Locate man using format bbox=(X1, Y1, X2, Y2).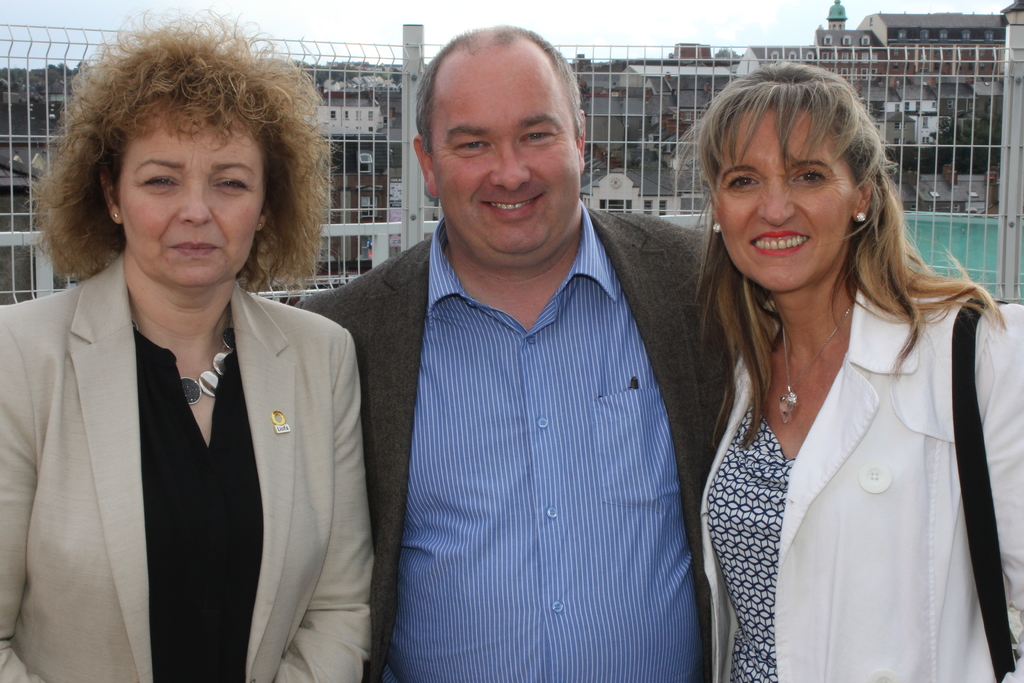
bbox=(301, 24, 717, 682).
